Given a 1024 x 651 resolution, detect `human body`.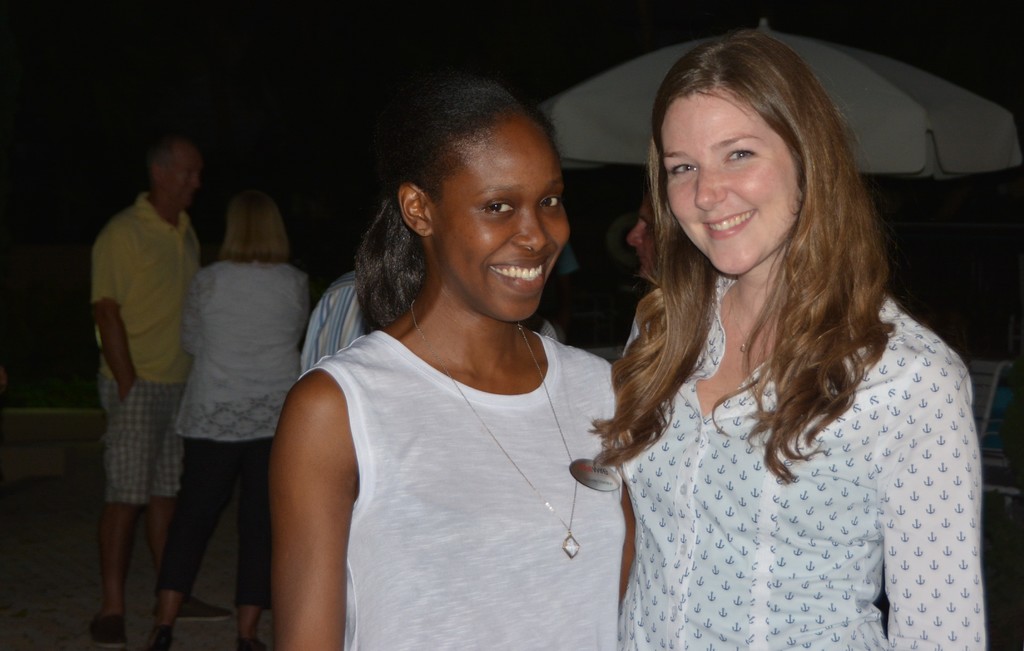
<region>150, 257, 303, 650</region>.
